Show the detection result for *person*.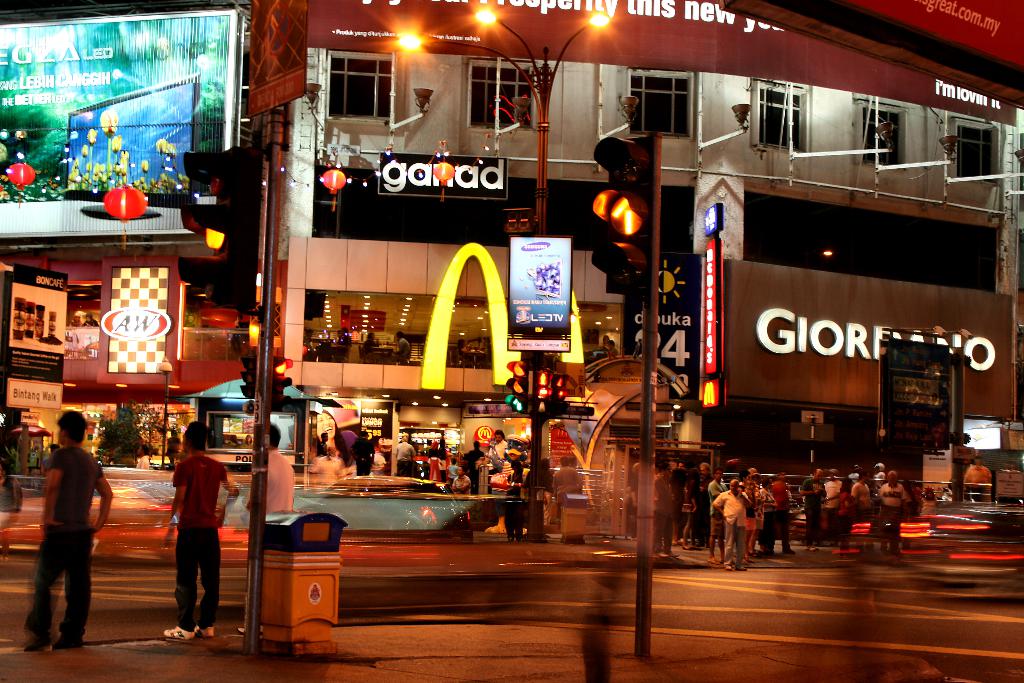
(664,463,688,548).
